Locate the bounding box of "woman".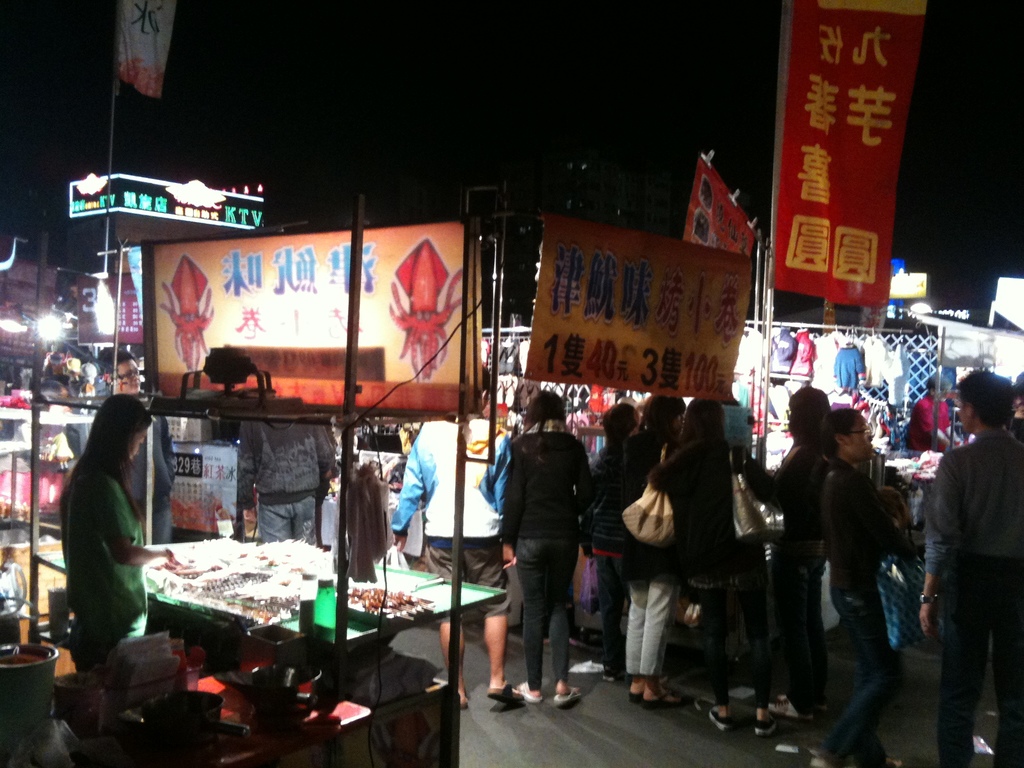
Bounding box: bbox=[643, 394, 789, 734].
